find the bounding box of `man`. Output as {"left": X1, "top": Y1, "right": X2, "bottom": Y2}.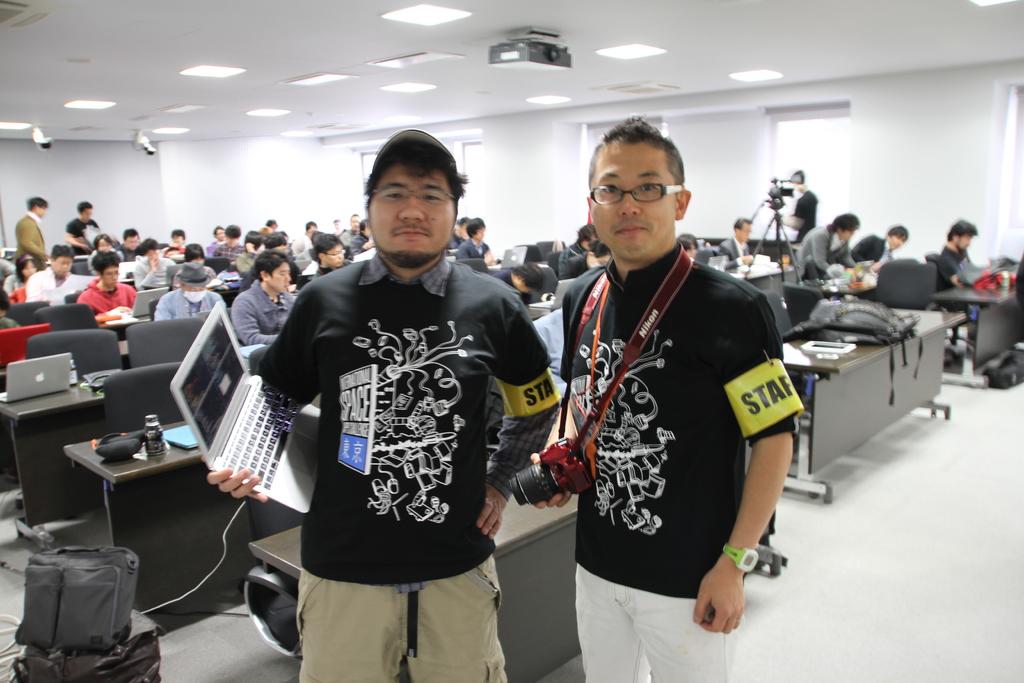
{"left": 719, "top": 216, "right": 751, "bottom": 270}.
